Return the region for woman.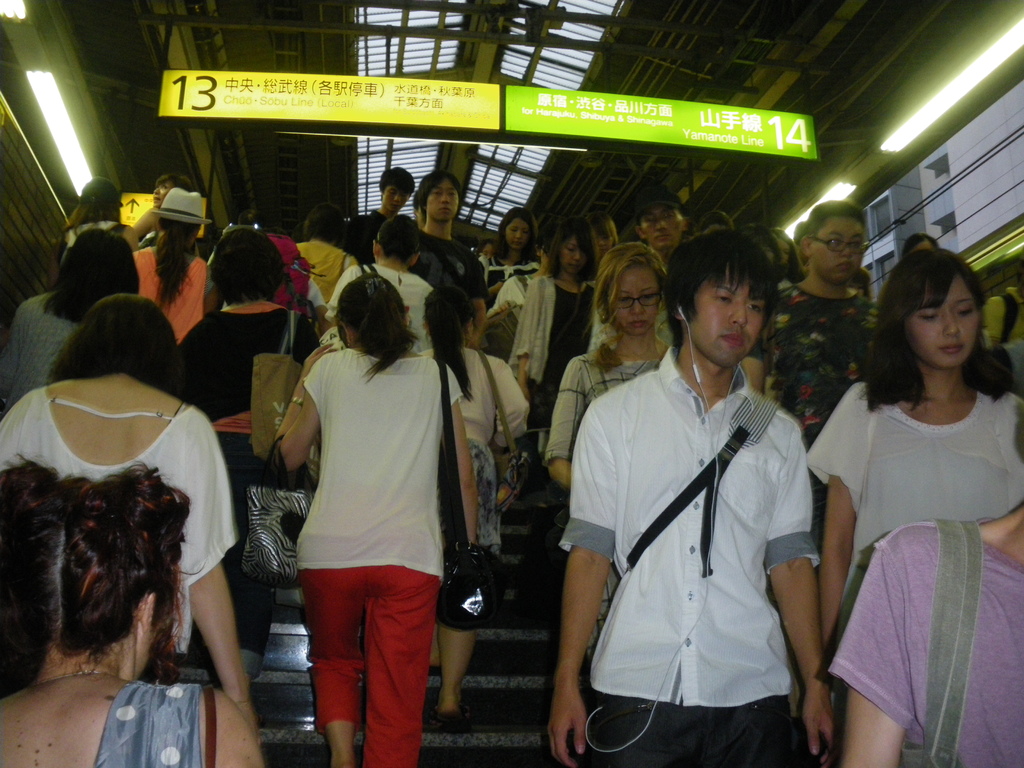
bbox=(739, 225, 786, 269).
